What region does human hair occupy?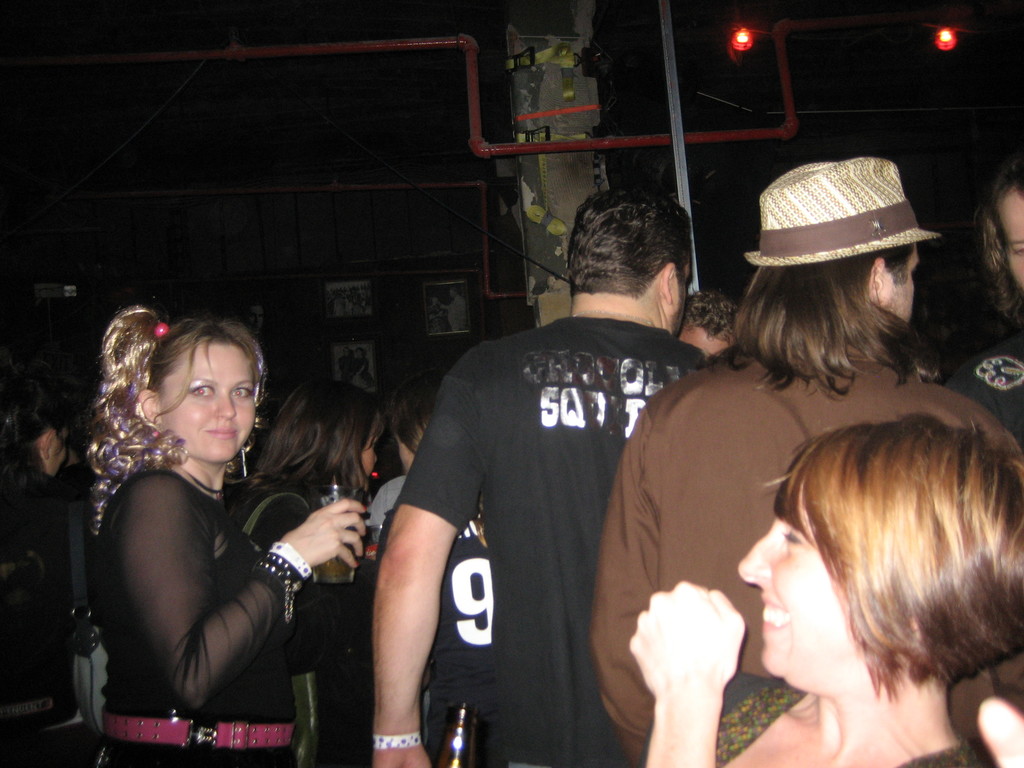
(x1=684, y1=291, x2=739, y2=344).
